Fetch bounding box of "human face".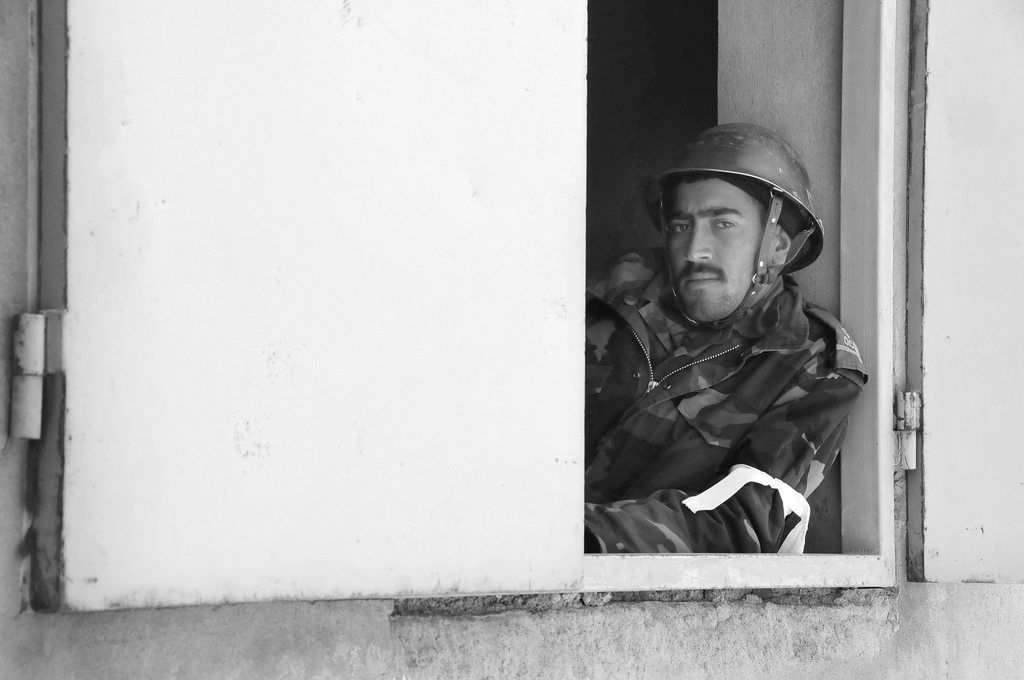
Bbox: x1=666, y1=168, x2=765, y2=320.
